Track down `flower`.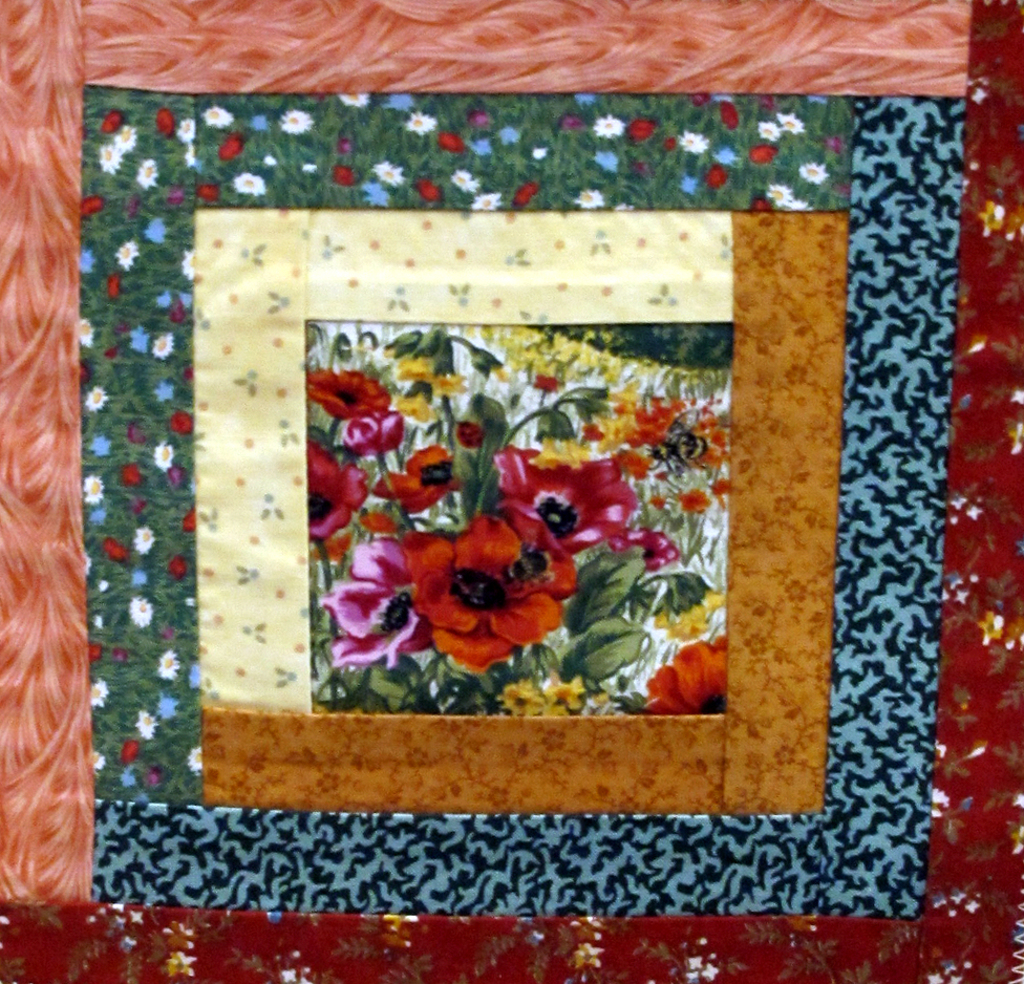
Tracked to box(311, 441, 366, 540).
